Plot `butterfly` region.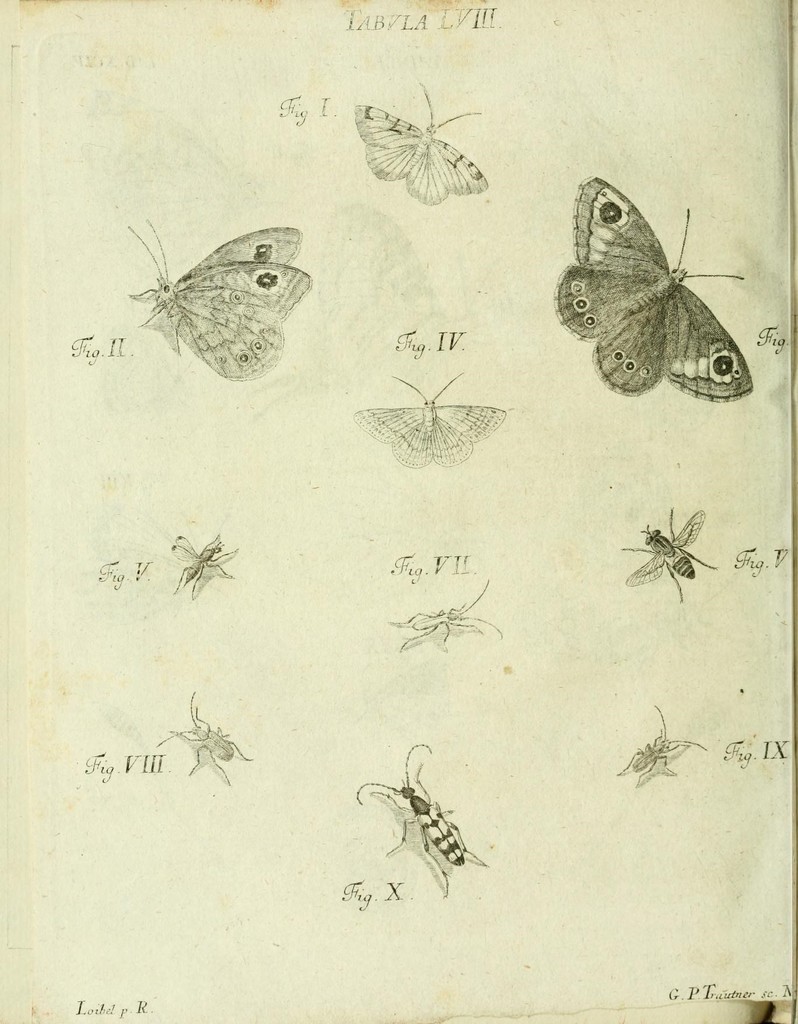
Plotted at x1=129 y1=220 x2=313 y2=381.
